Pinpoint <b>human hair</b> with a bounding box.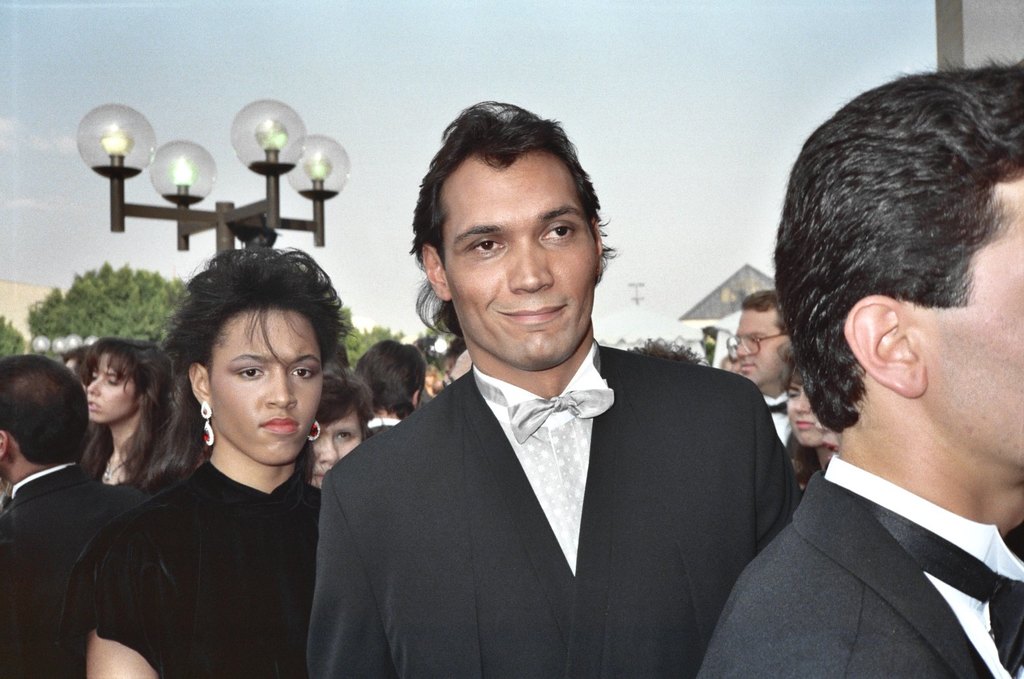
detection(8, 344, 89, 511).
